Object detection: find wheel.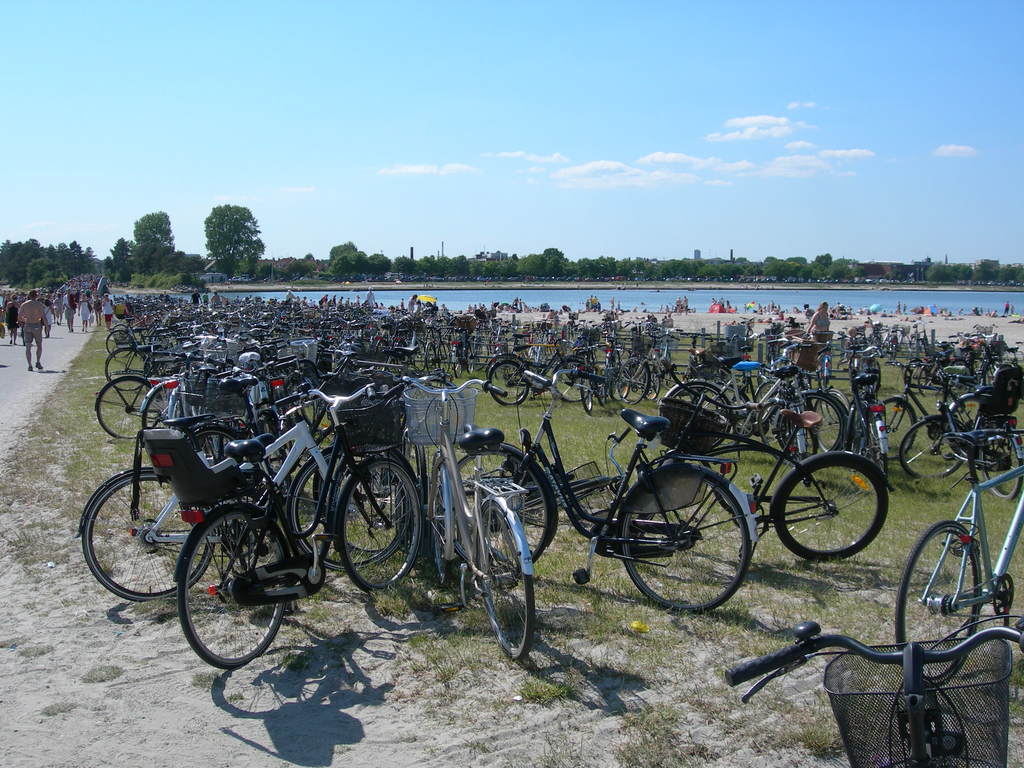
locate(877, 396, 918, 460).
